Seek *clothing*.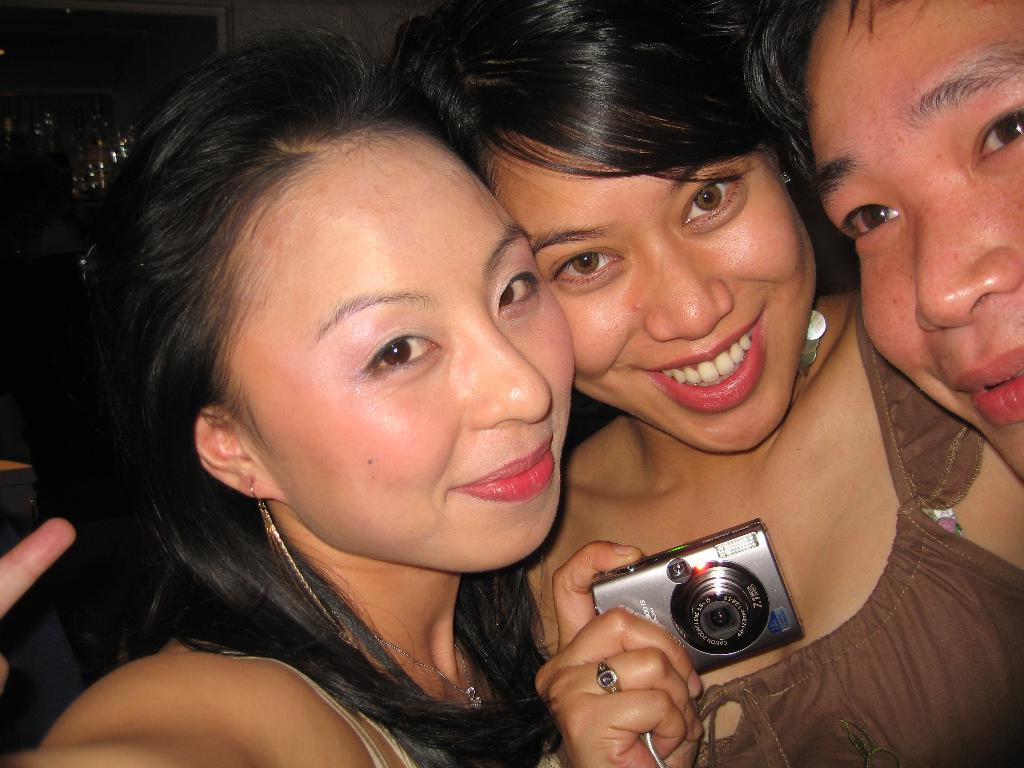
(126, 627, 538, 767).
